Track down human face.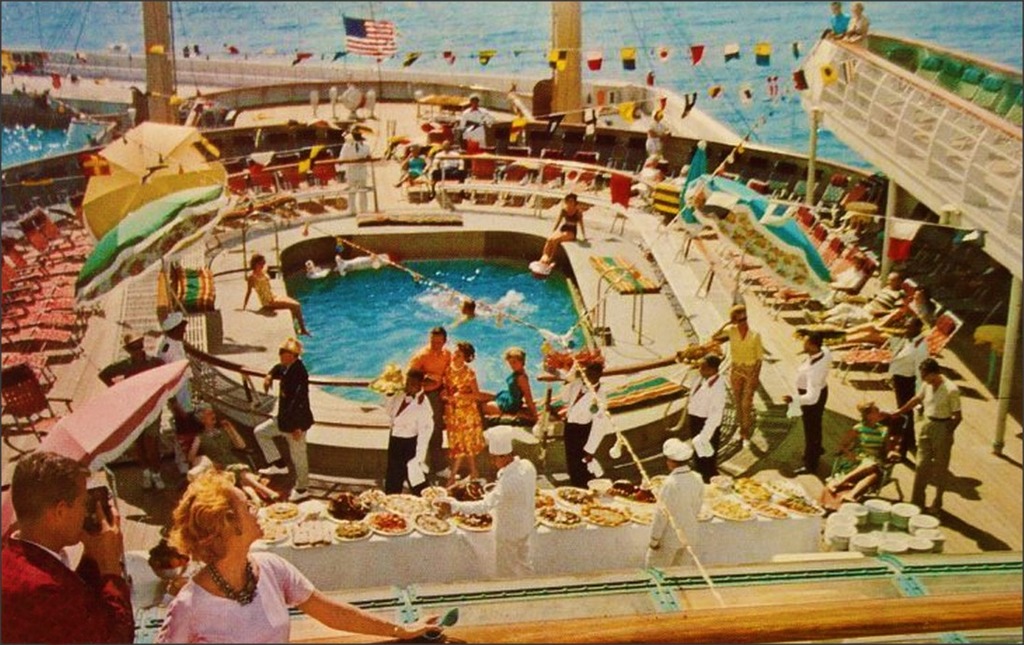
Tracked to [67, 480, 84, 545].
